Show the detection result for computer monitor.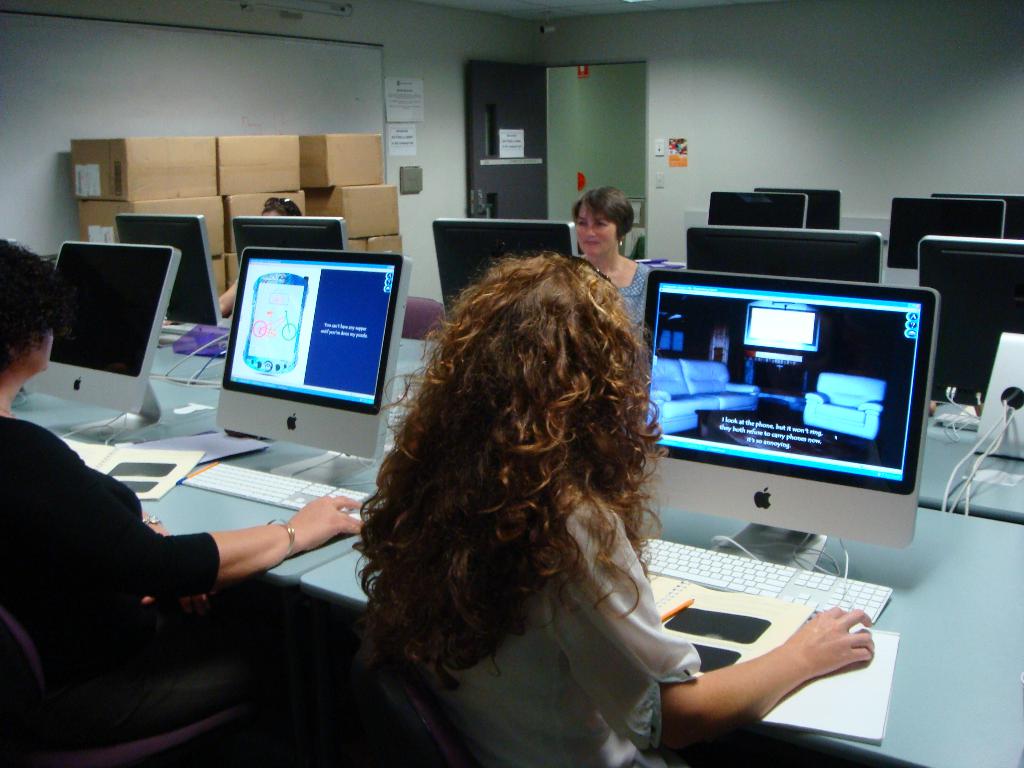
628, 266, 933, 530.
